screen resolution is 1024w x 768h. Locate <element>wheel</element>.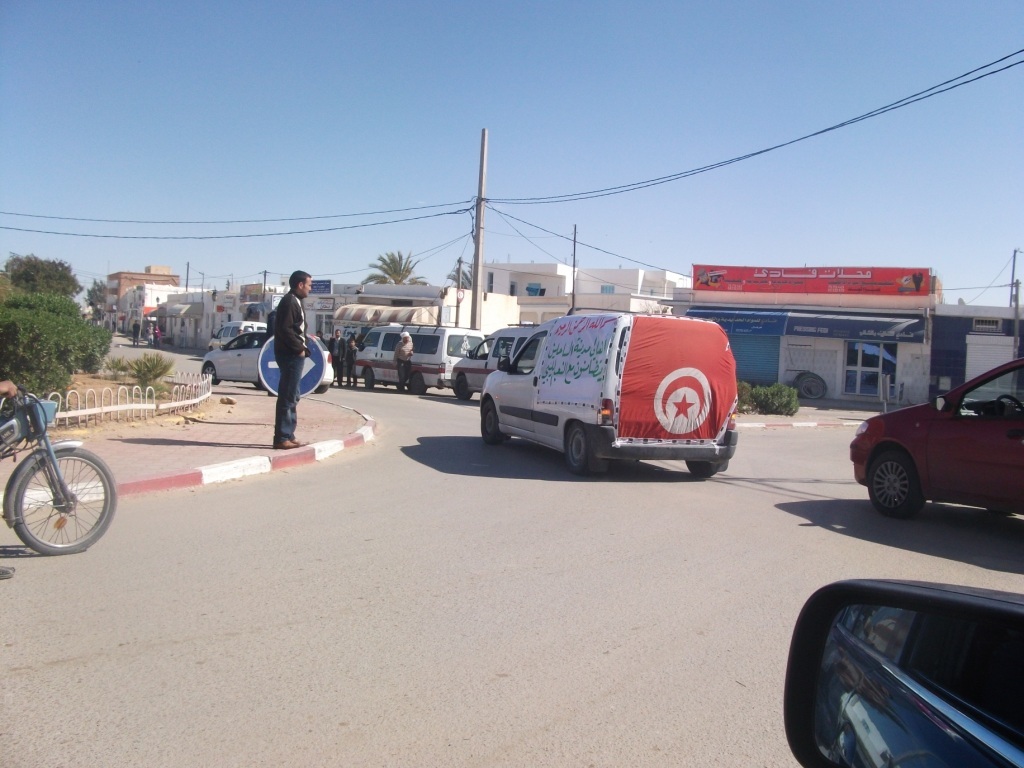
{"x1": 565, "y1": 432, "x2": 591, "y2": 466}.
